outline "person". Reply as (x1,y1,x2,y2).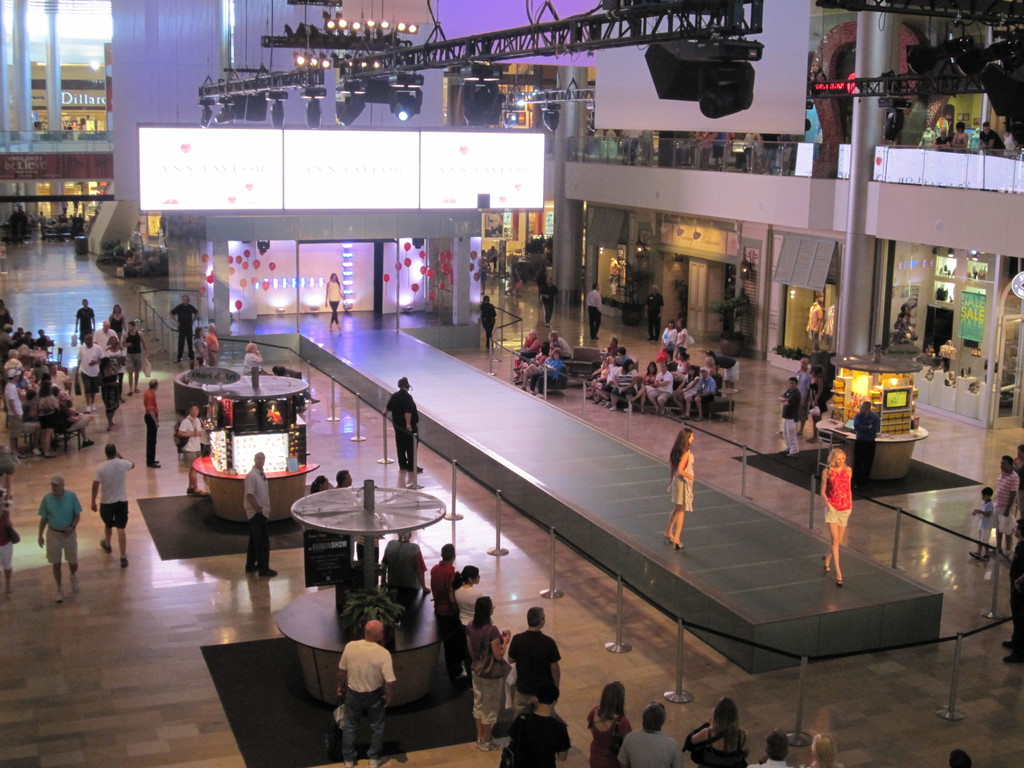
(588,283,599,341).
